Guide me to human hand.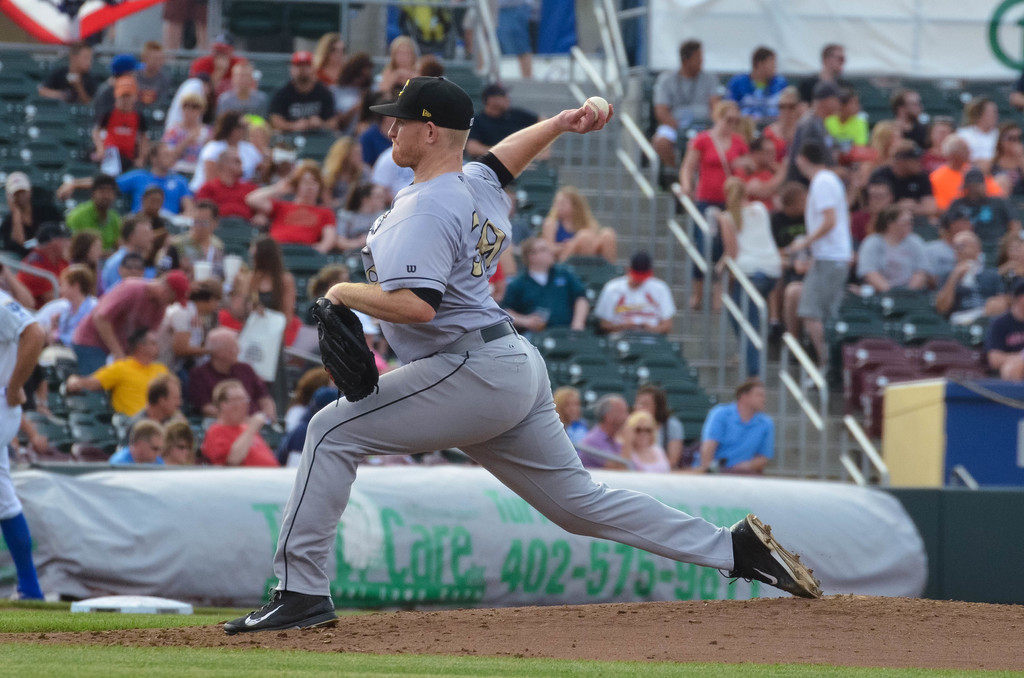
Guidance: select_region(68, 375, 84, 391).
